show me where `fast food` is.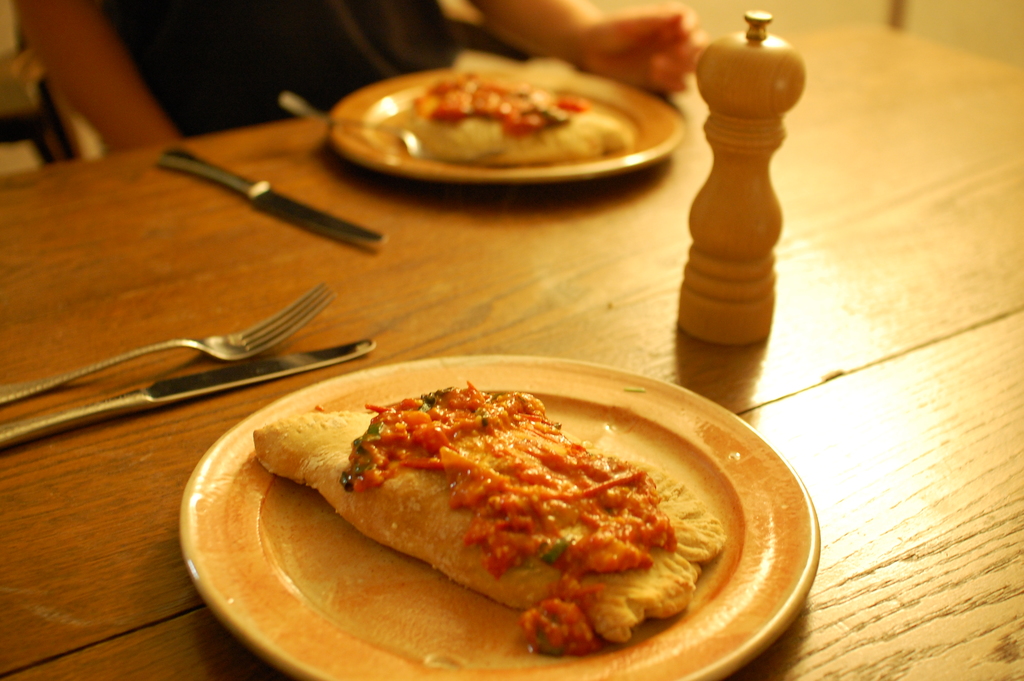
`fast food` is at 396, 58, 630, 162.
